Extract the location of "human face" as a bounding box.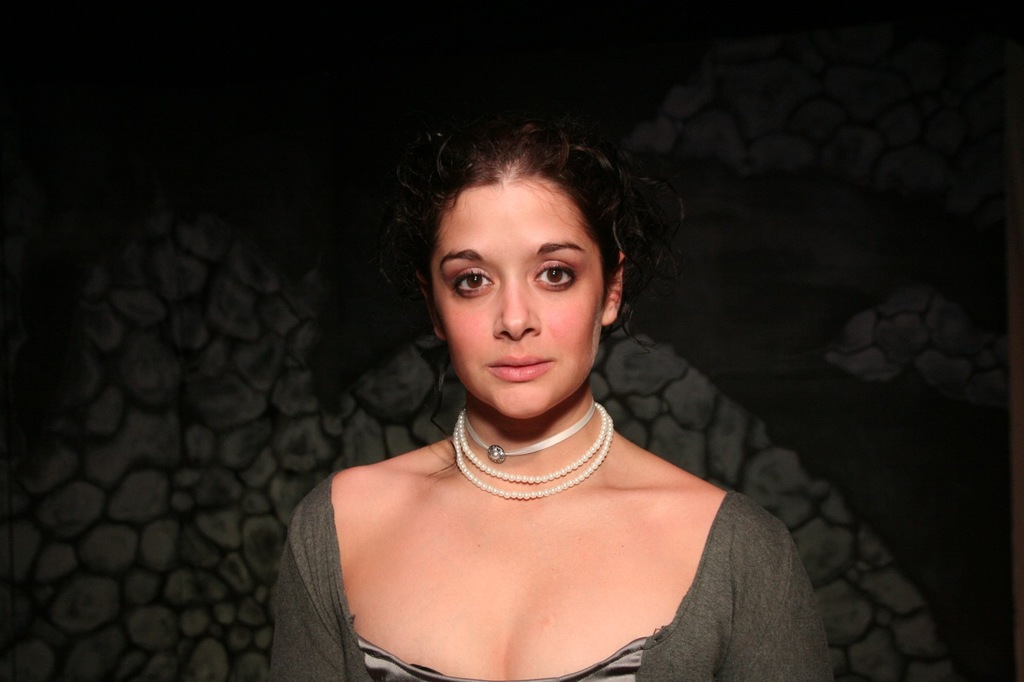
bbox=(426, 180, 606, 423).
